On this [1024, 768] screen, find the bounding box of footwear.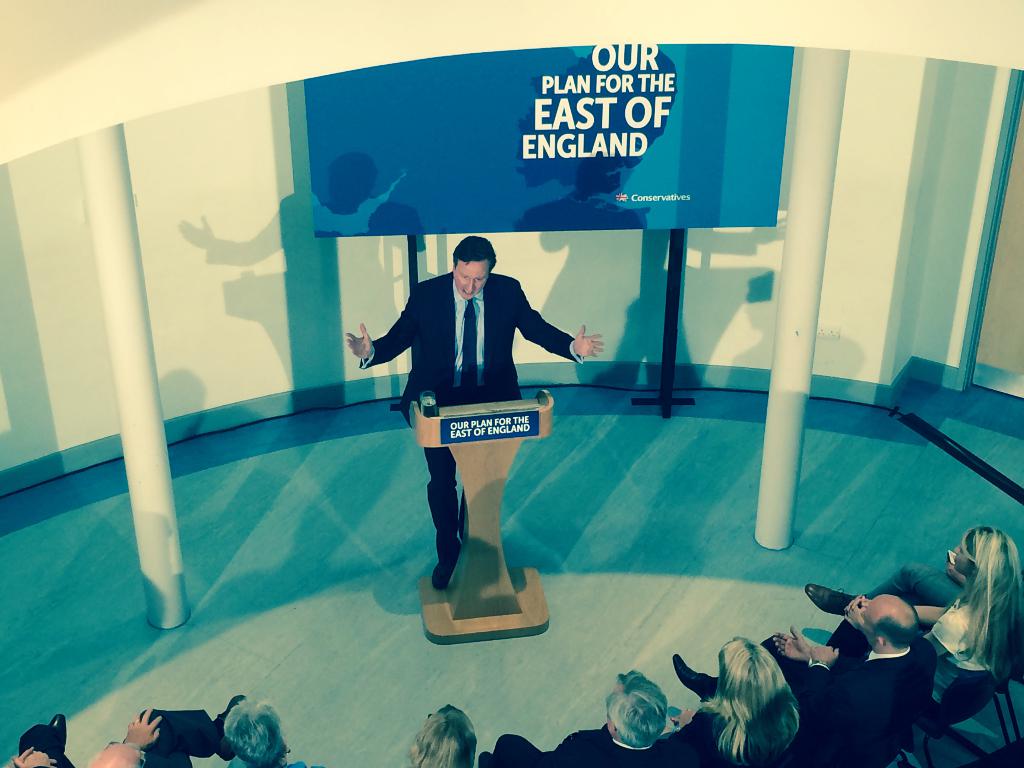
Bounding box: <bbox>801, 584, 852, 616</bbox>.
